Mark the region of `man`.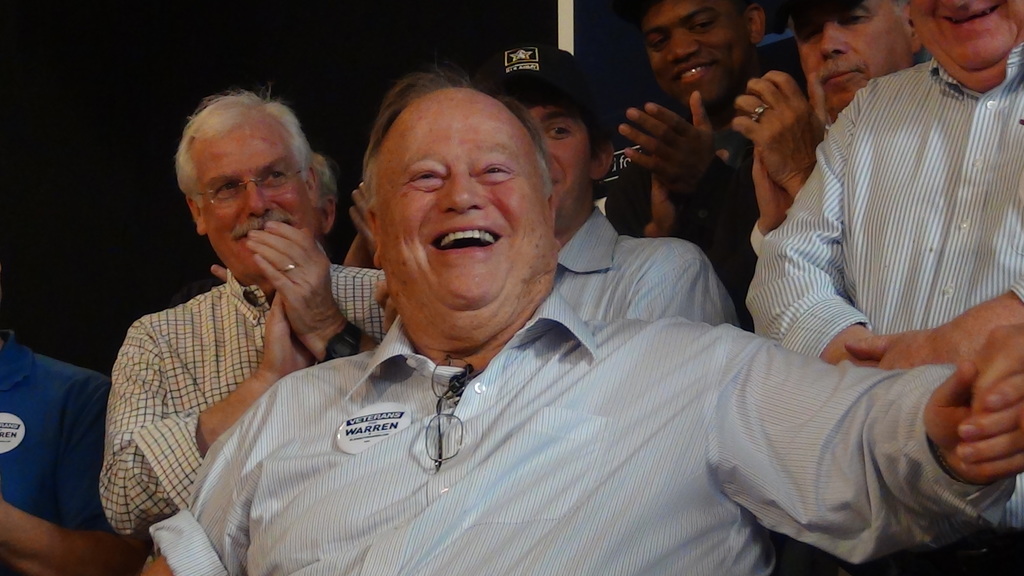
Region: region(480, 40, 763, 331).
